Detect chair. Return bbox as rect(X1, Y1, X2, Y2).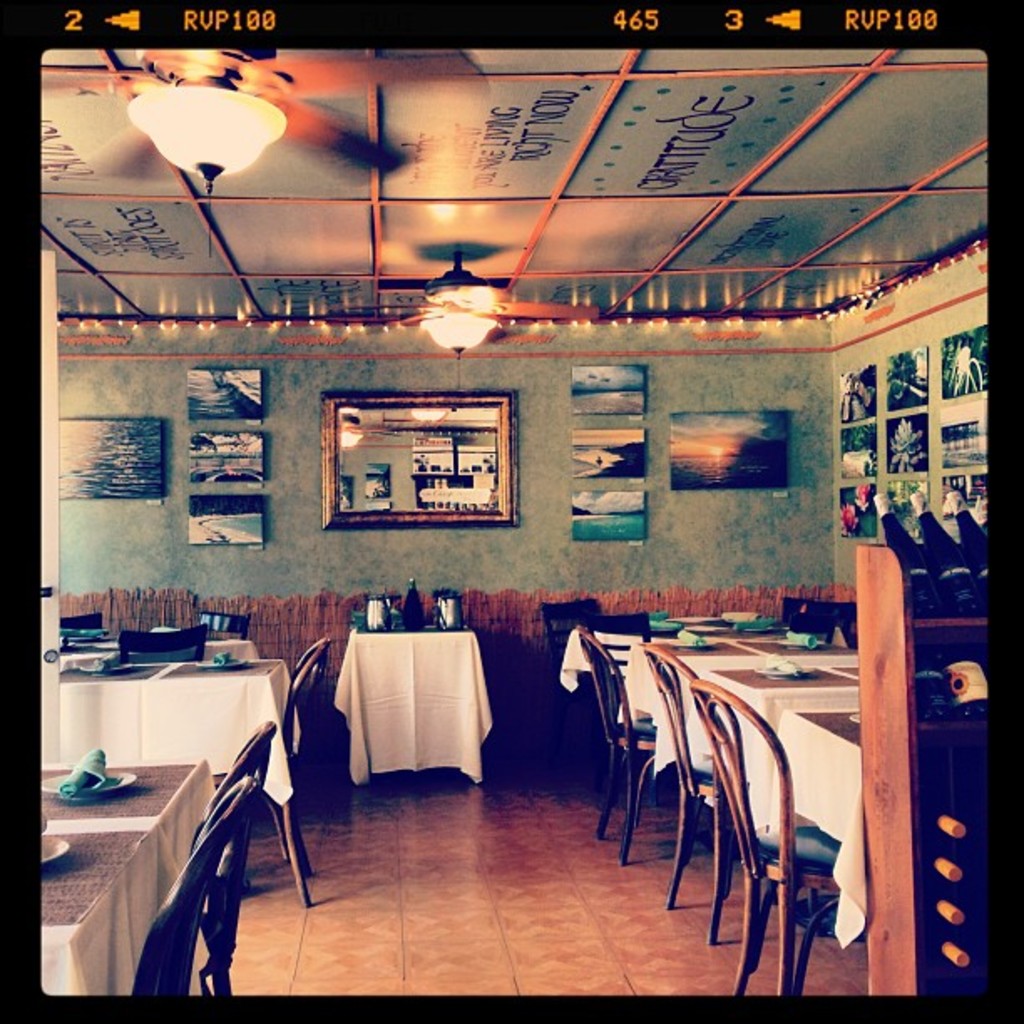
rect(775, 599, 855, 649).
